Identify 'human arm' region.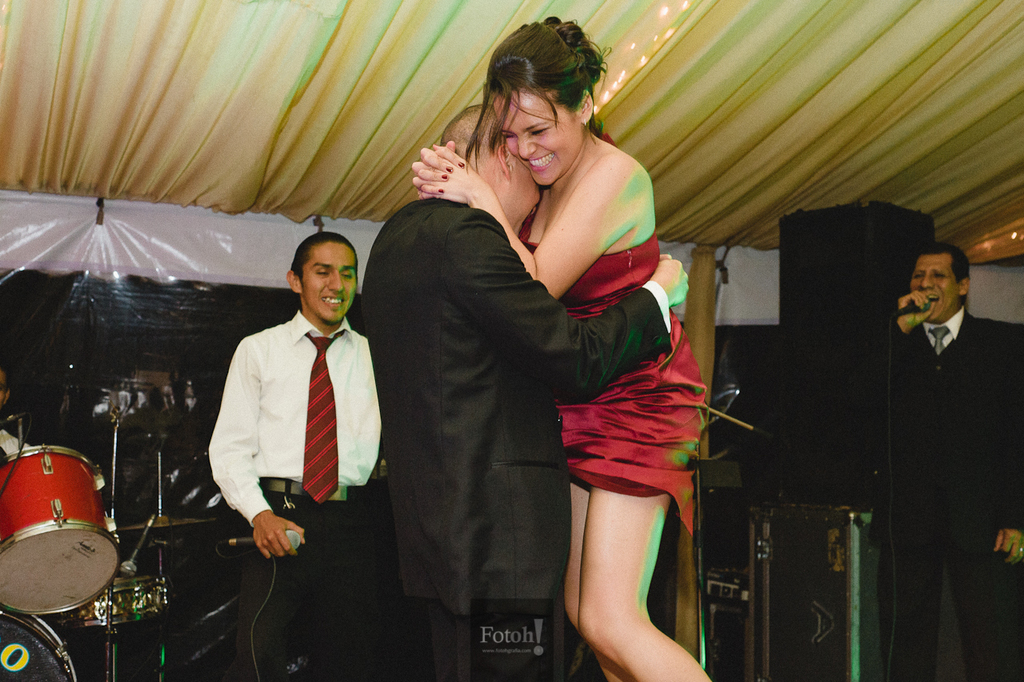
Region: [left=840, top=283, right=934, bottom=407].
